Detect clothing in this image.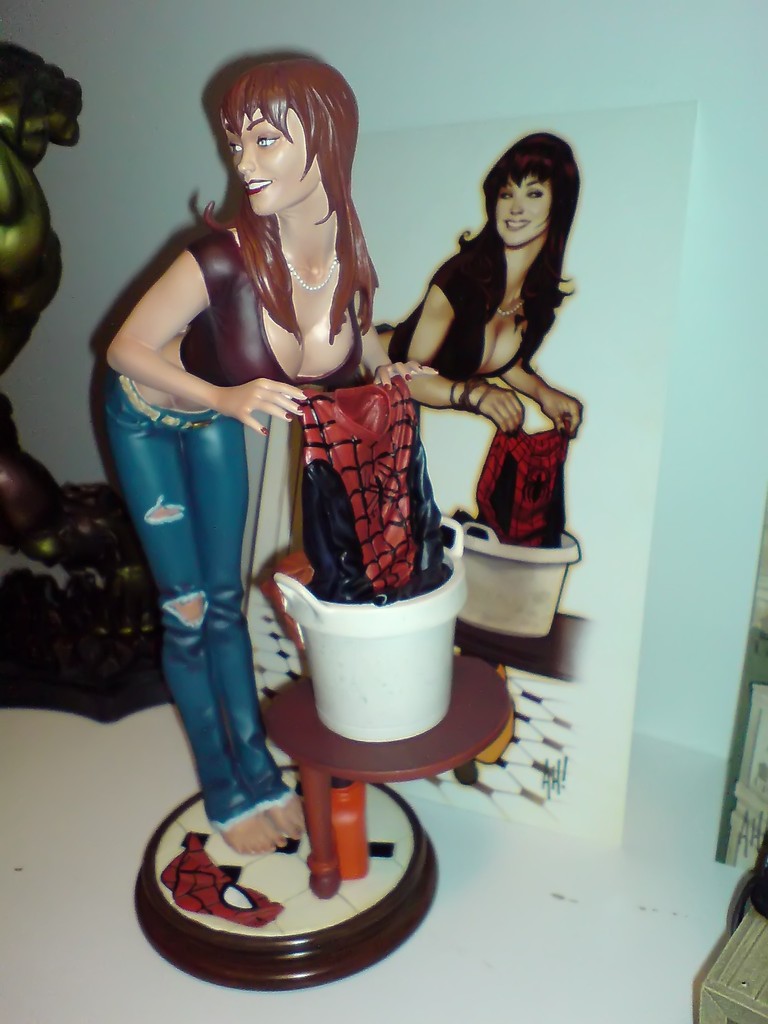
Detection: Rect(83, 196, 407, 861).
